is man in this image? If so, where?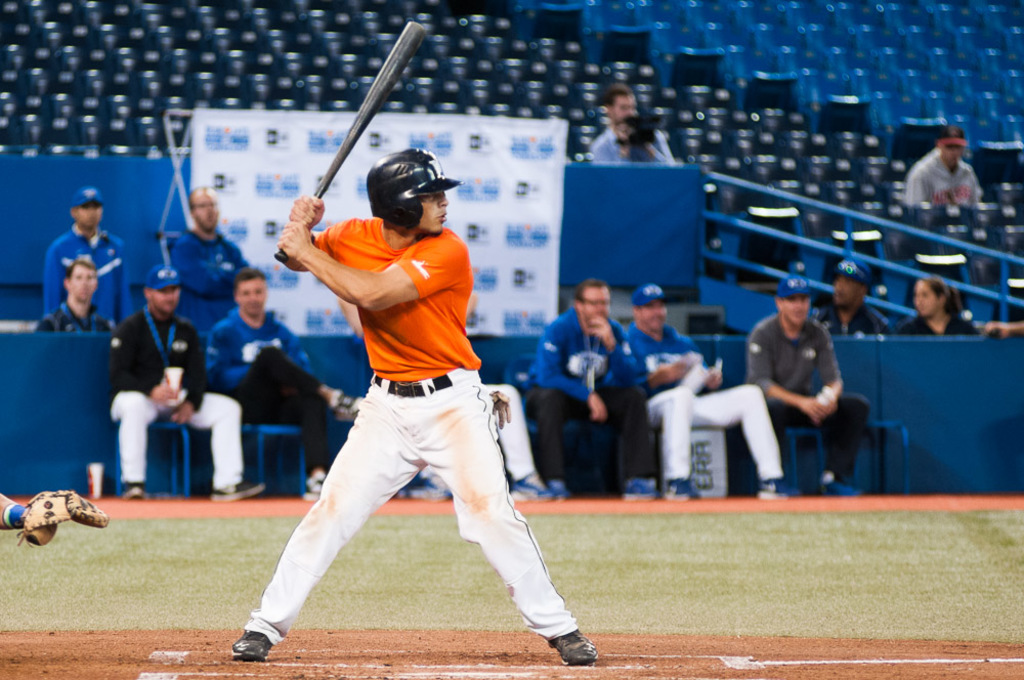
Yes, at box(226, 145, 597, 669).
